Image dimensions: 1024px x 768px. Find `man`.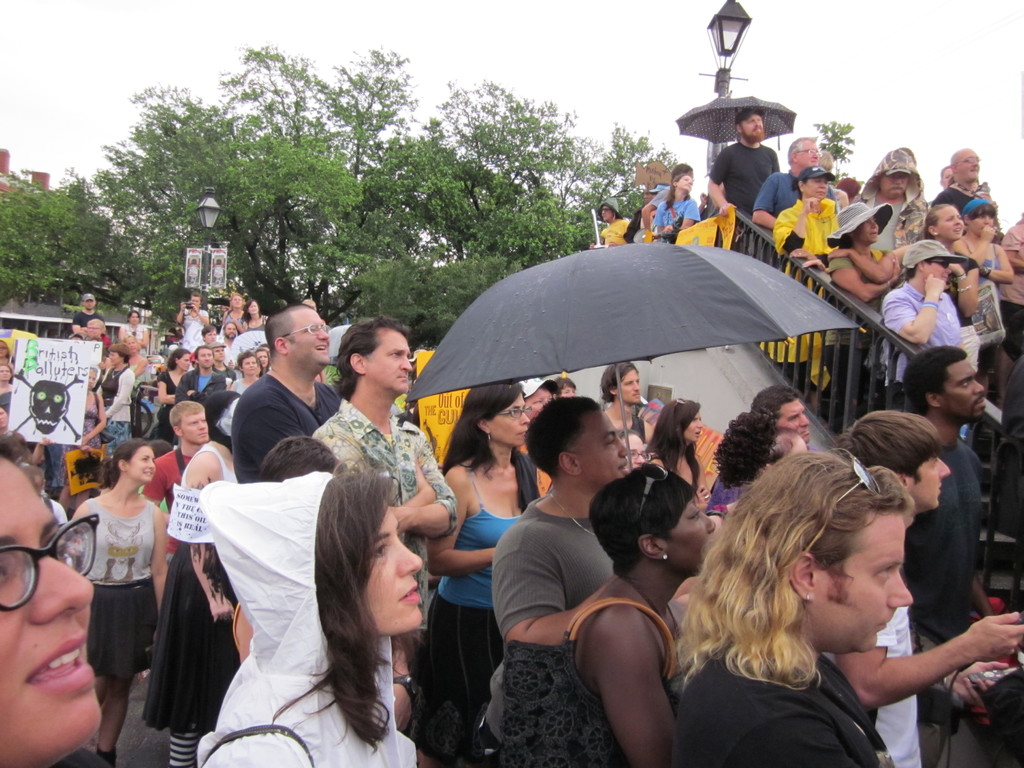
bbox=(749, 383, 823, 441).
